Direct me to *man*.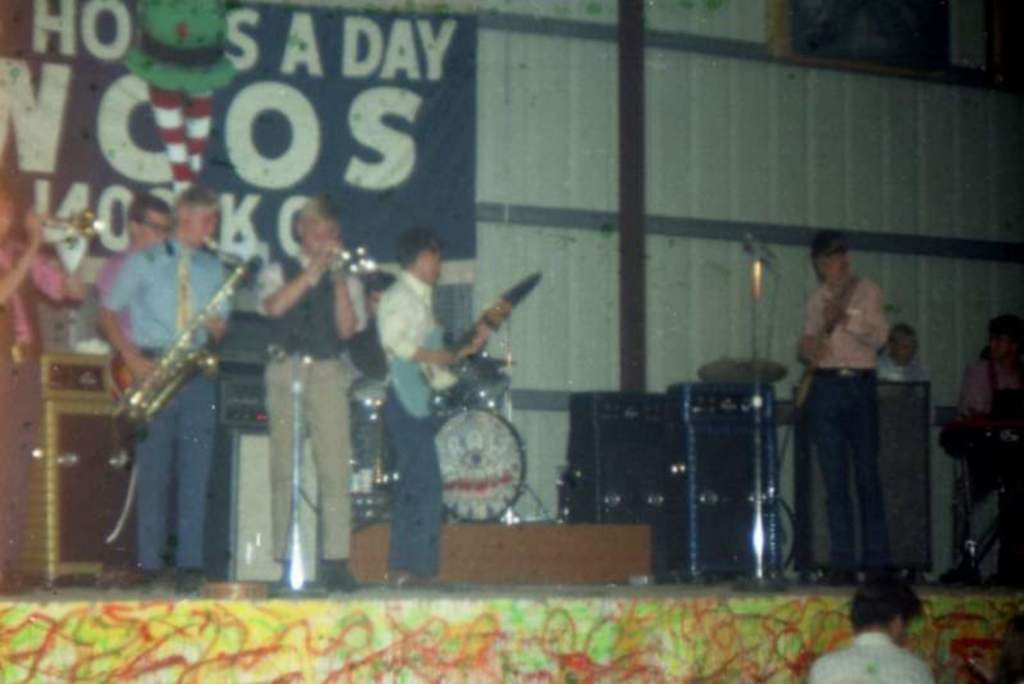
Direction: BBox(809, 557, 931, 683).
